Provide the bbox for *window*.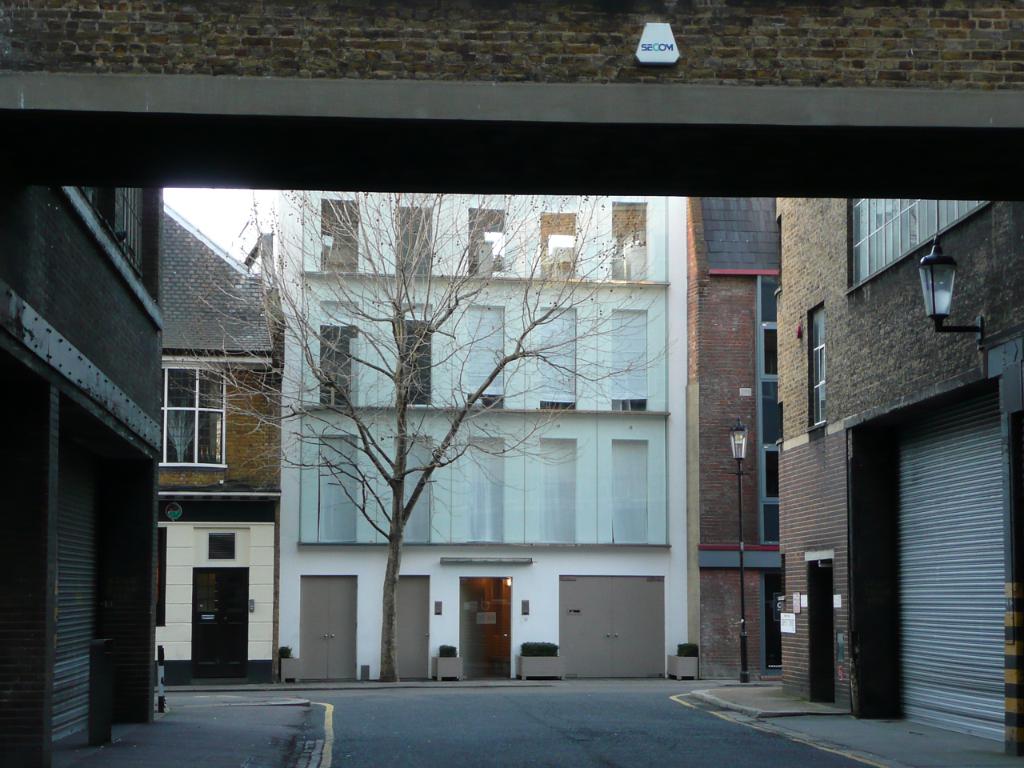
rect(318, 437, 365, 546).
